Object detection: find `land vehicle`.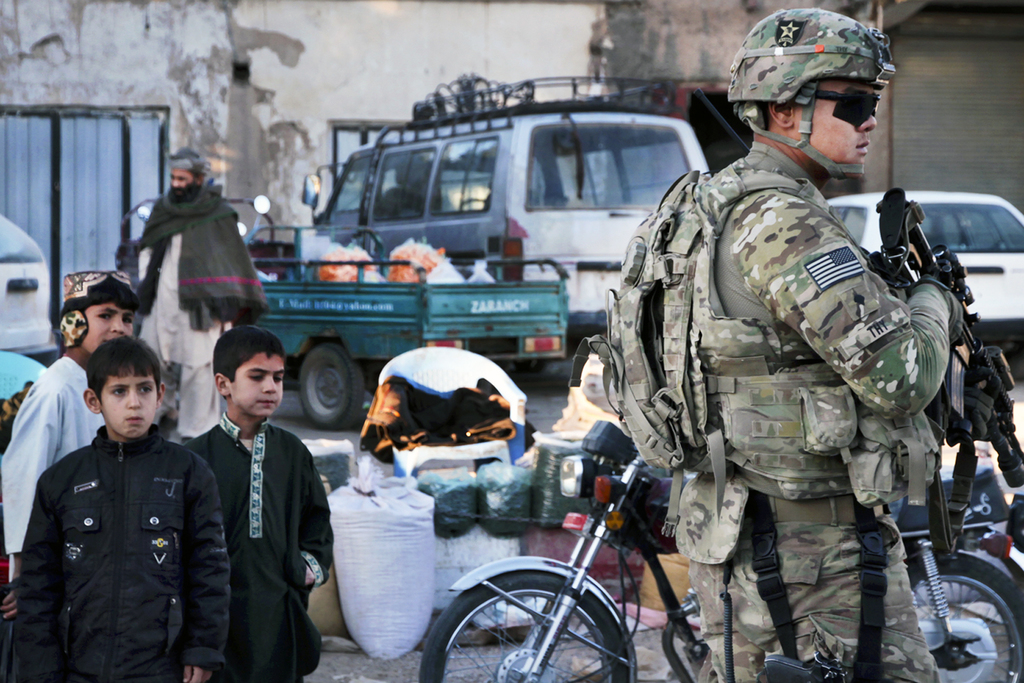
(left=826, top=188, right=1023, bottom=356).
